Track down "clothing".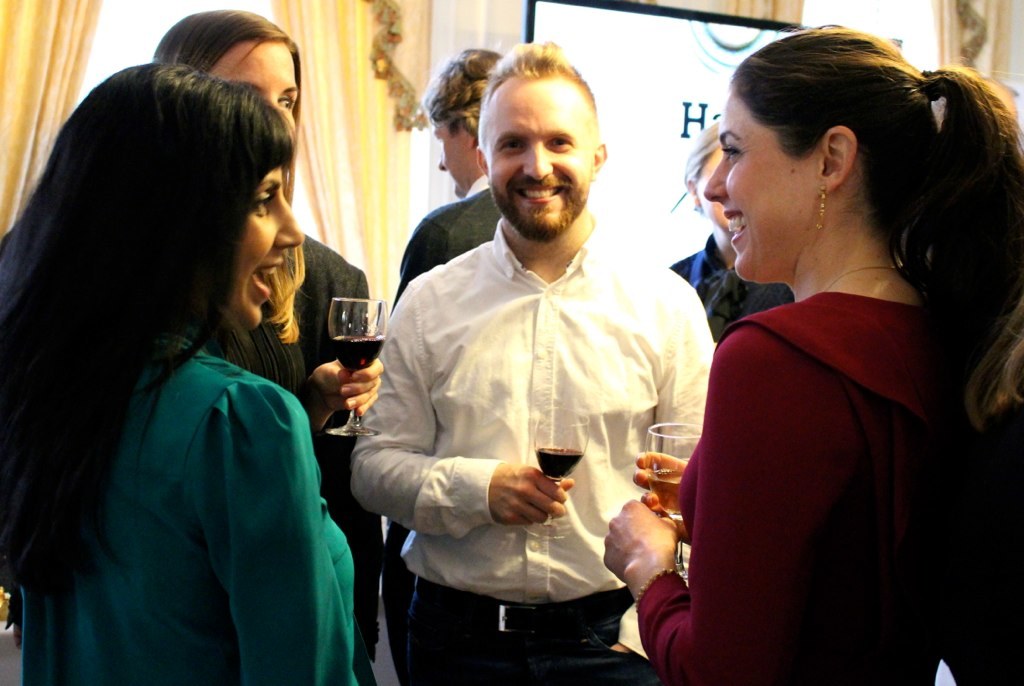
Tracked to [223,231,363,581].
